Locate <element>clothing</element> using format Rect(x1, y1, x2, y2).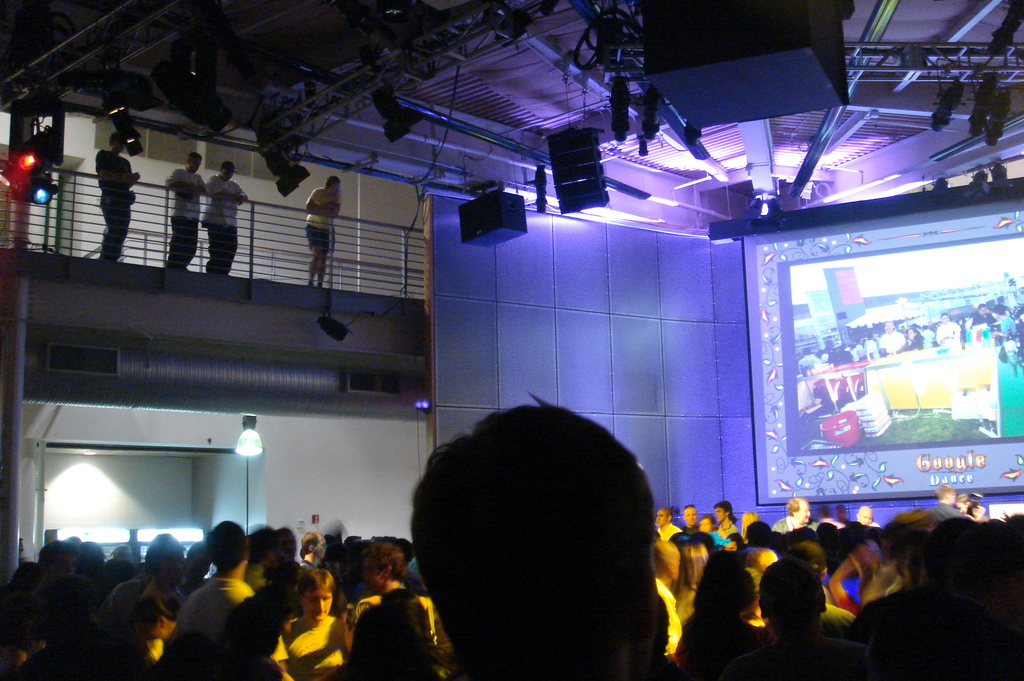
Rect(674, 618, 765, 660).
